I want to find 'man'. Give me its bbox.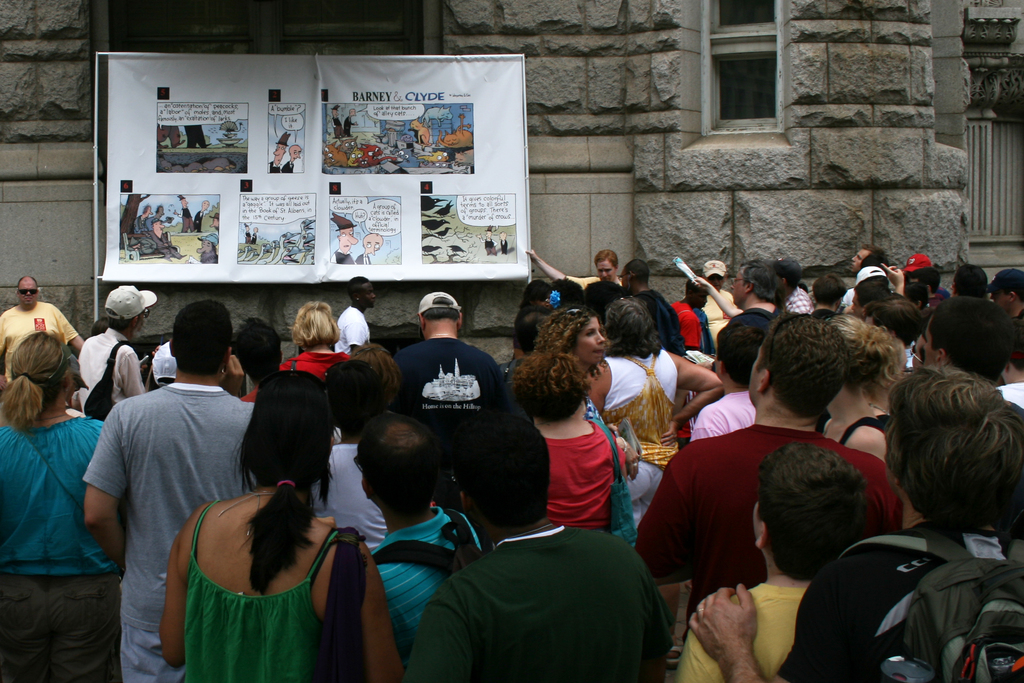
locate(280, 147, 302, 170).
